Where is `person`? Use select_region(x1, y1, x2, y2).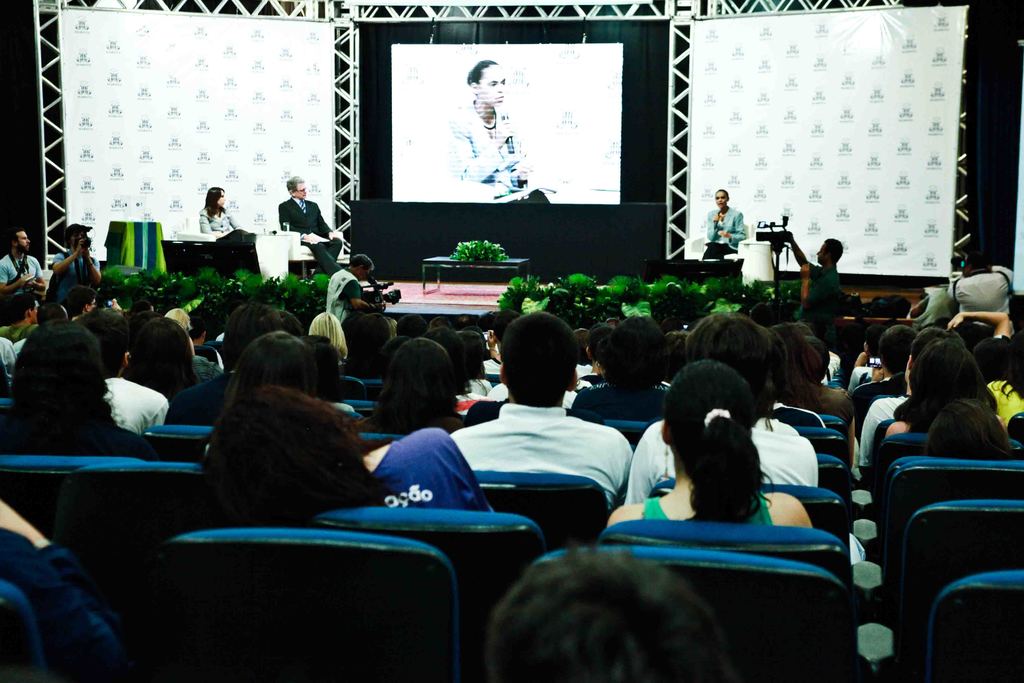
select_region(0, 316, 161, 465).
